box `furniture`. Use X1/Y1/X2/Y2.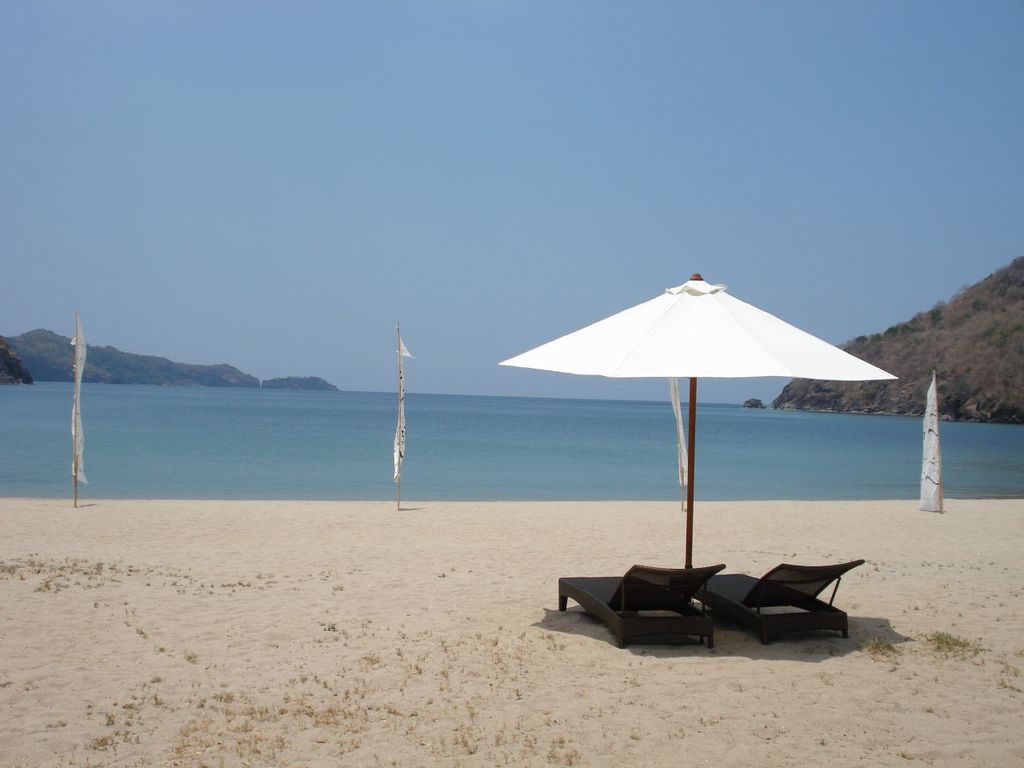
558/558/727/650.
